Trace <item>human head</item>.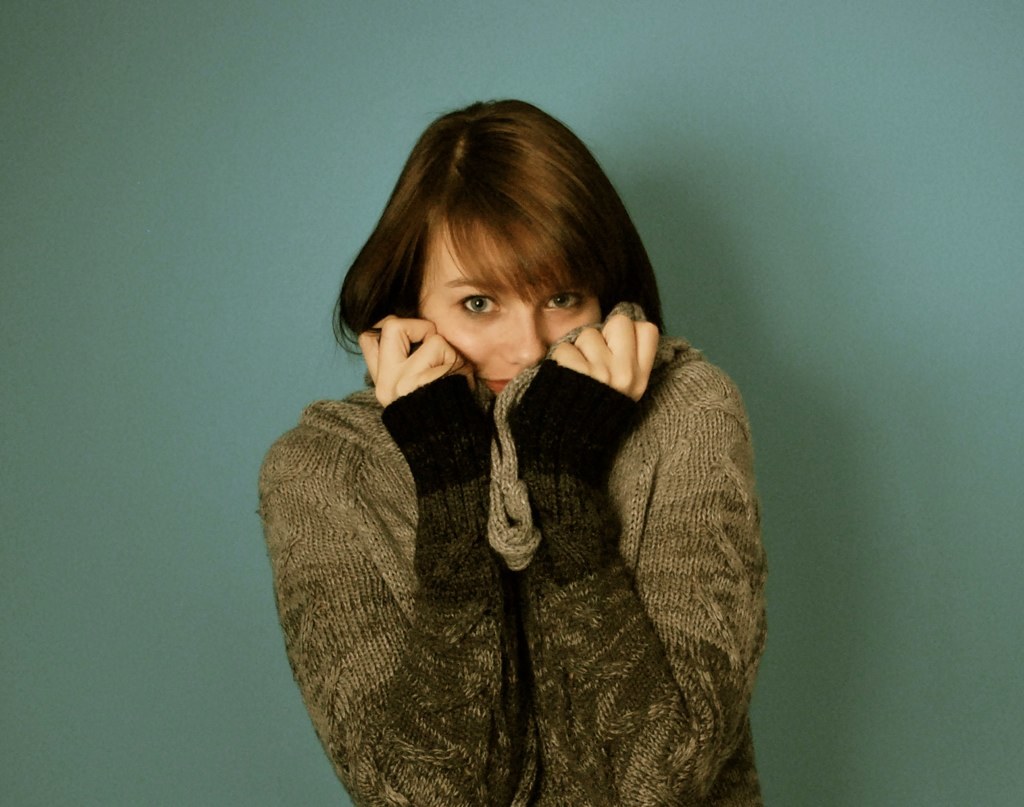
Traced to left=398, top=125, right=652, bottom=408.
